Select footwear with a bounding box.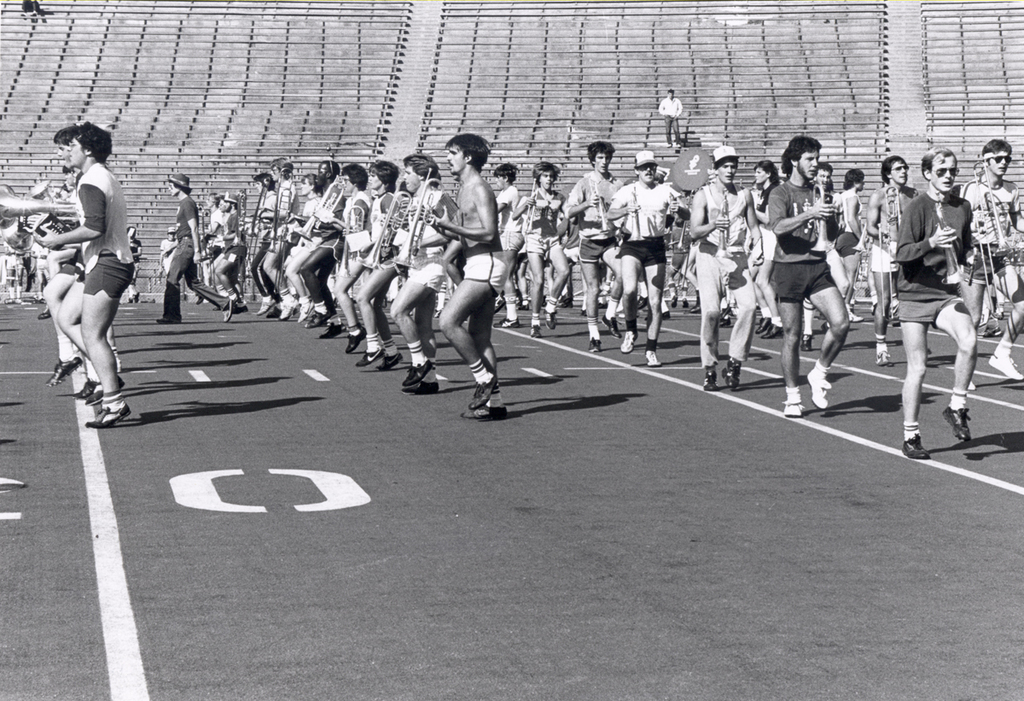
BBox(78, 396, 135, 428).
